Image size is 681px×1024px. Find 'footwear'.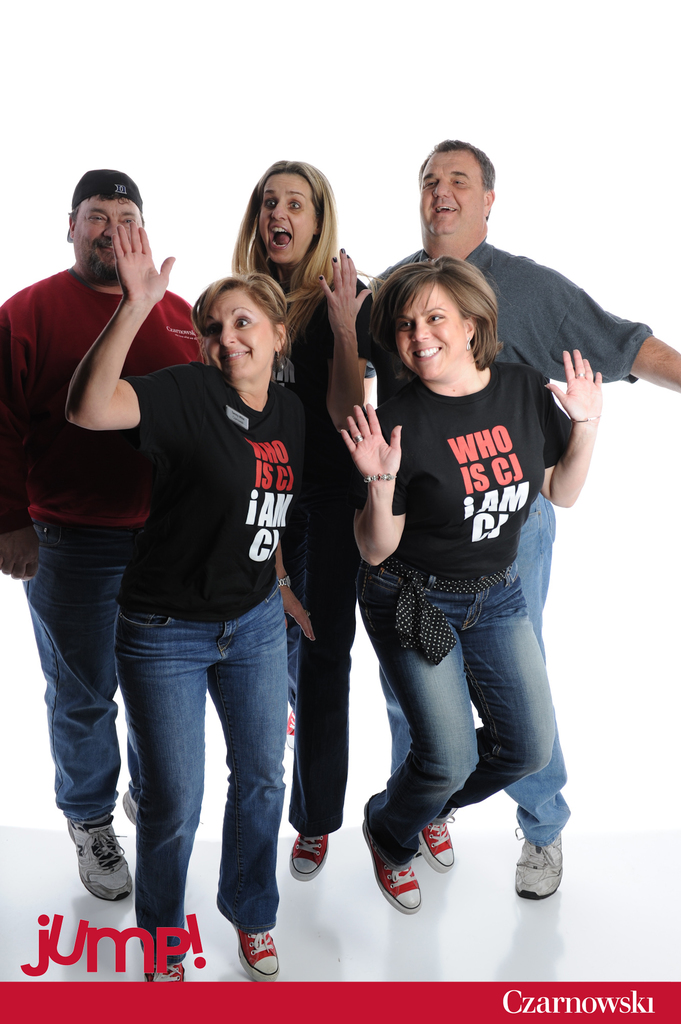
287/830/331/884.
